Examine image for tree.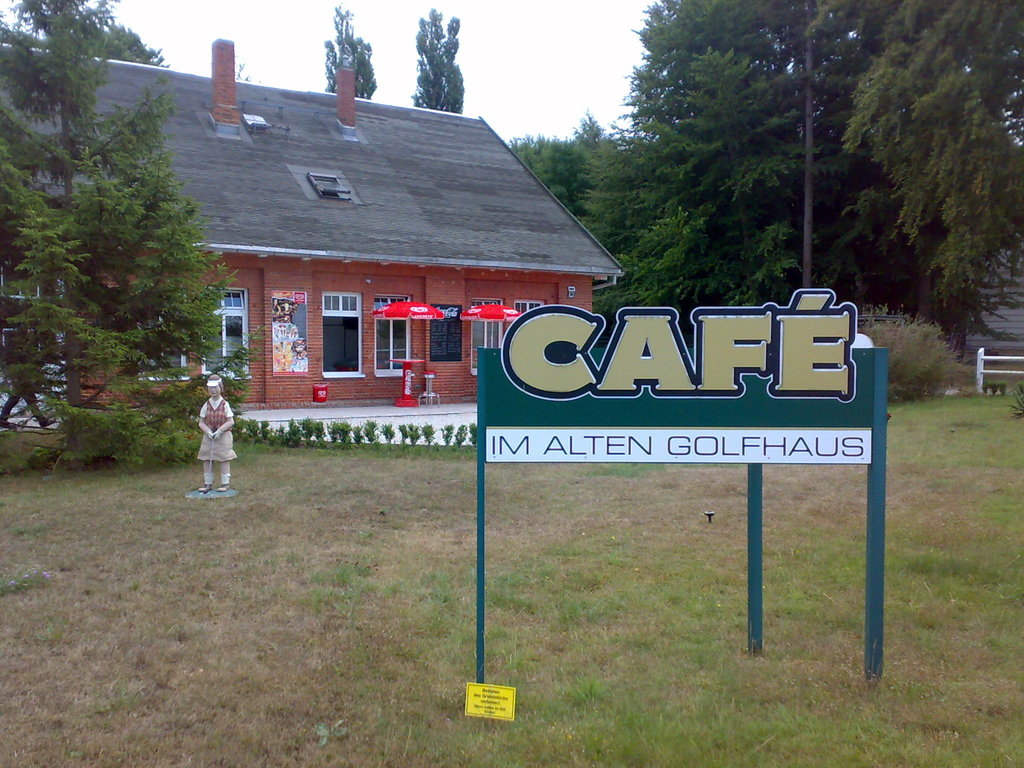
Examination result: (left=408, top=0, right=465, bottom=113).
